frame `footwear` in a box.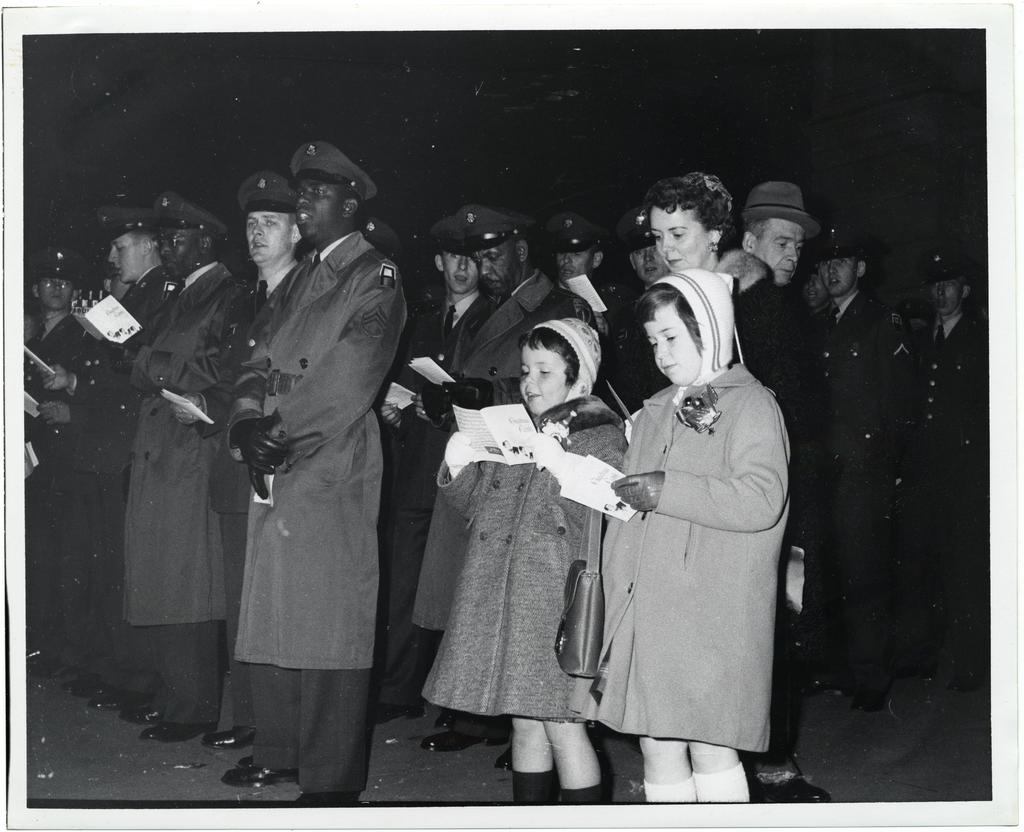
[203, 720, 259, 749].
